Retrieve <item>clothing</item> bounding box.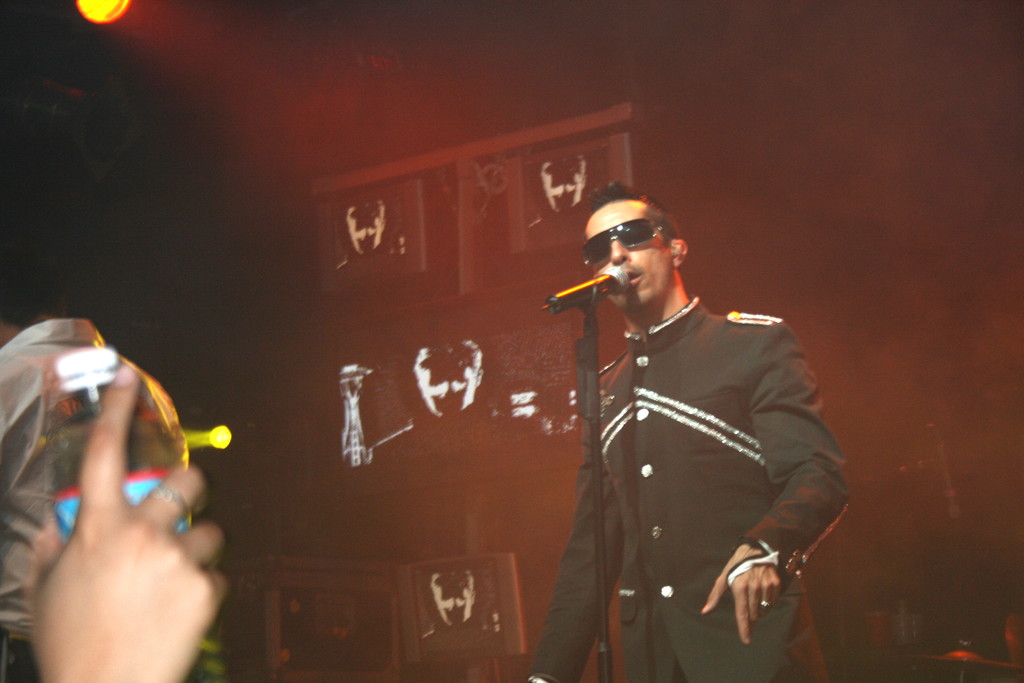
Bounding box: 532:258:849:678.
